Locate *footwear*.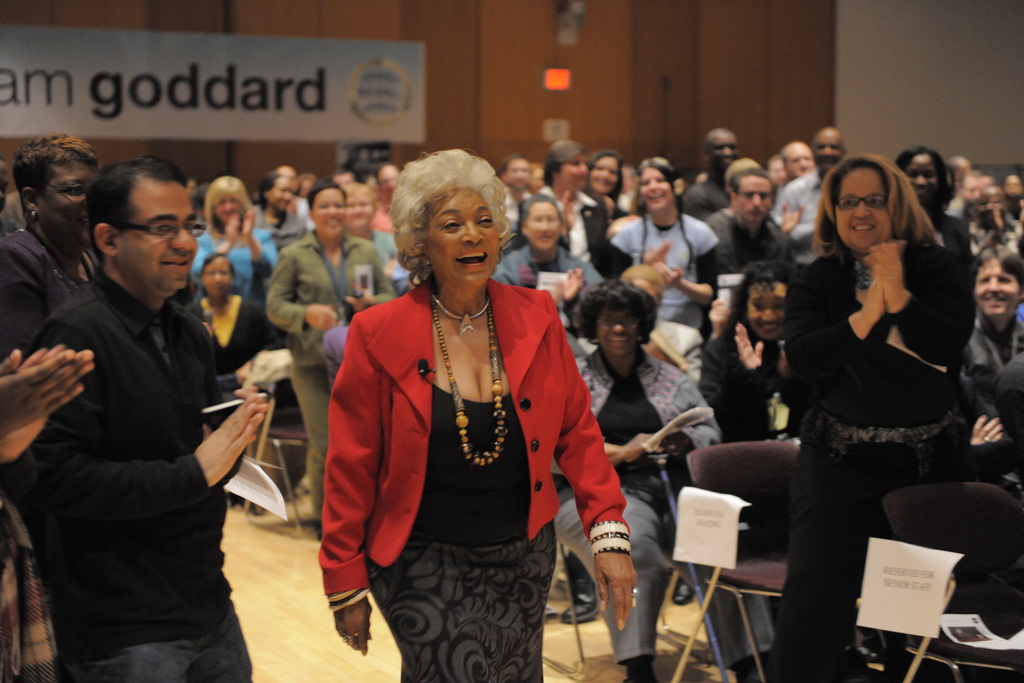
Bounding box: 315/521/323/542.
